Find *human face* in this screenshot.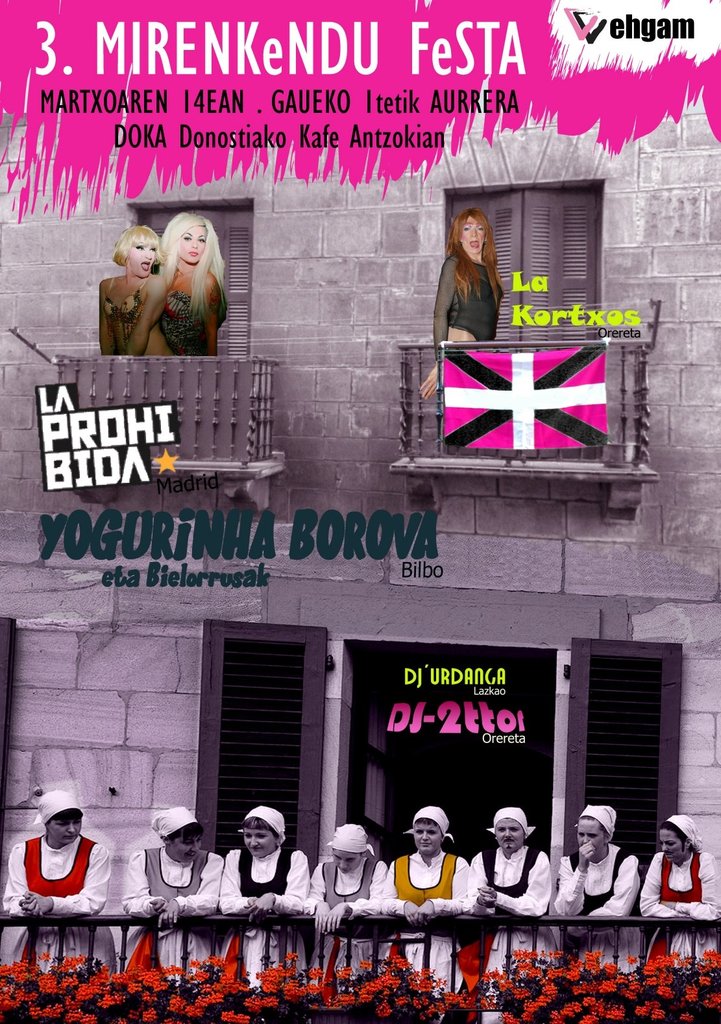
The bounding box for *human face* is bbox(128, 235, 156, 278).
